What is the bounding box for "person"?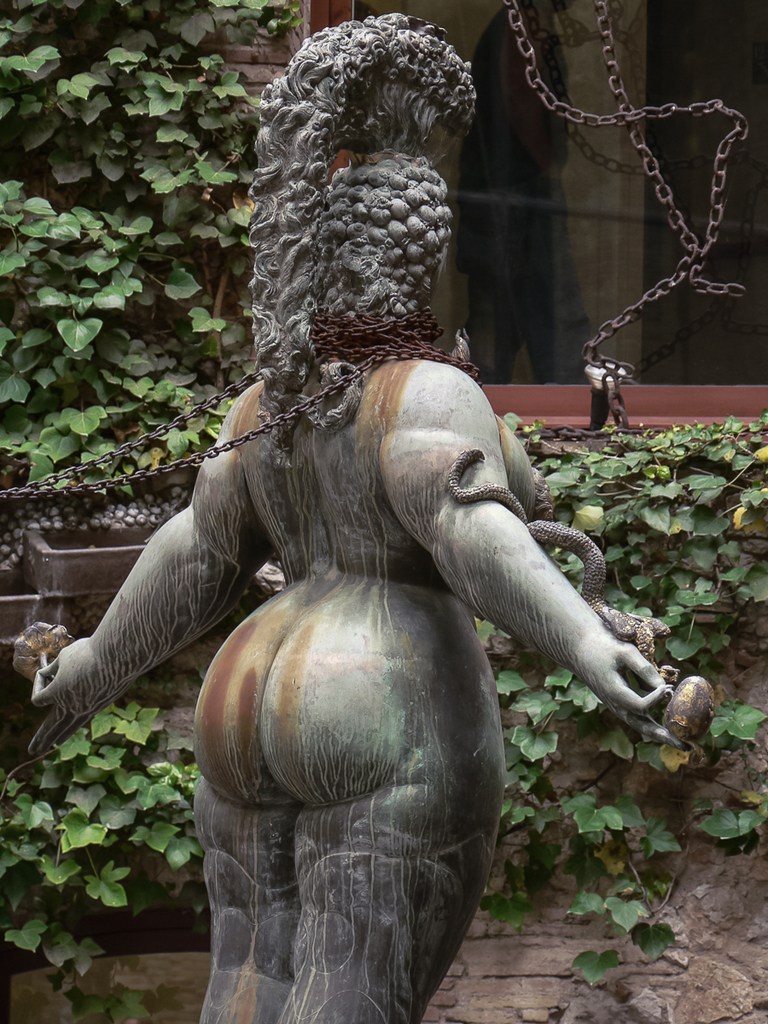
{"x1": 21, "y1": 0, "x2": 676, "y2": 1023}.
